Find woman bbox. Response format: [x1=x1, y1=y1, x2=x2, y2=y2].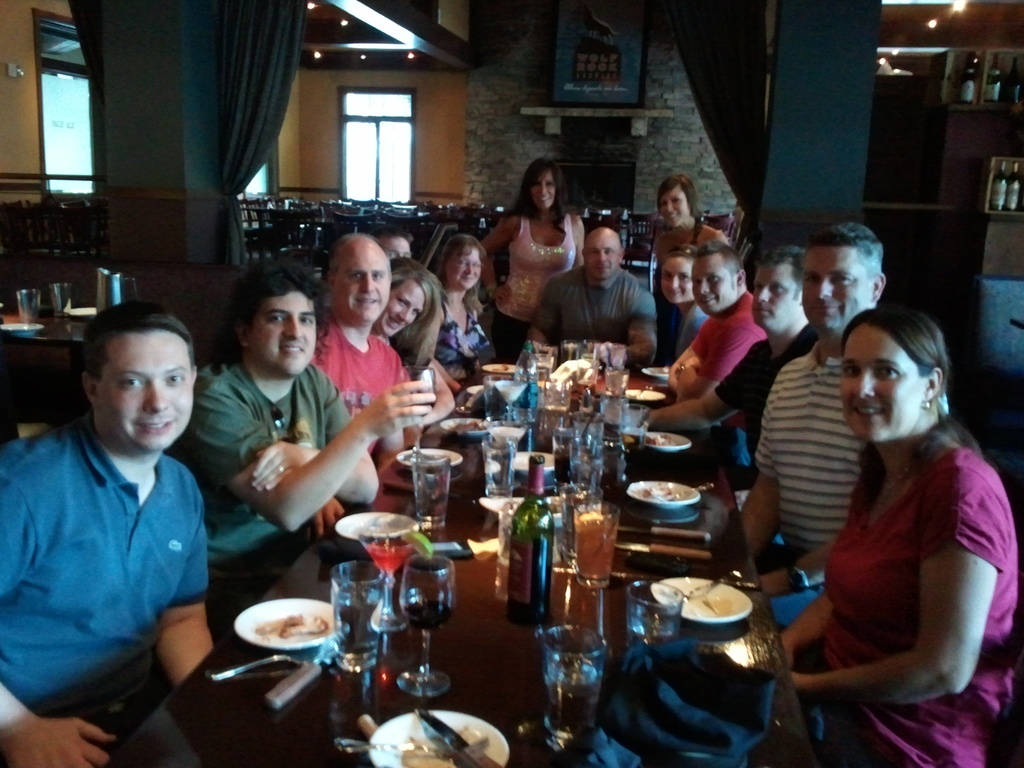
[x1=653, y1=173, x2=736, y2=257].
